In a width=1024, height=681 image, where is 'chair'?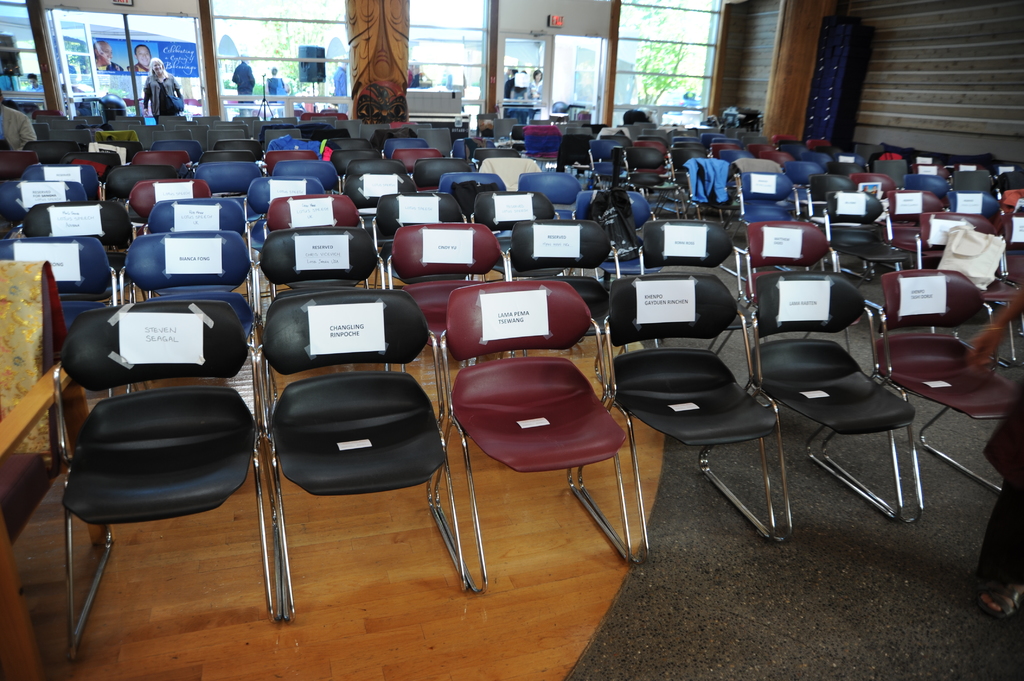
(x1=441, y1=285, x2=648, y2=572).
